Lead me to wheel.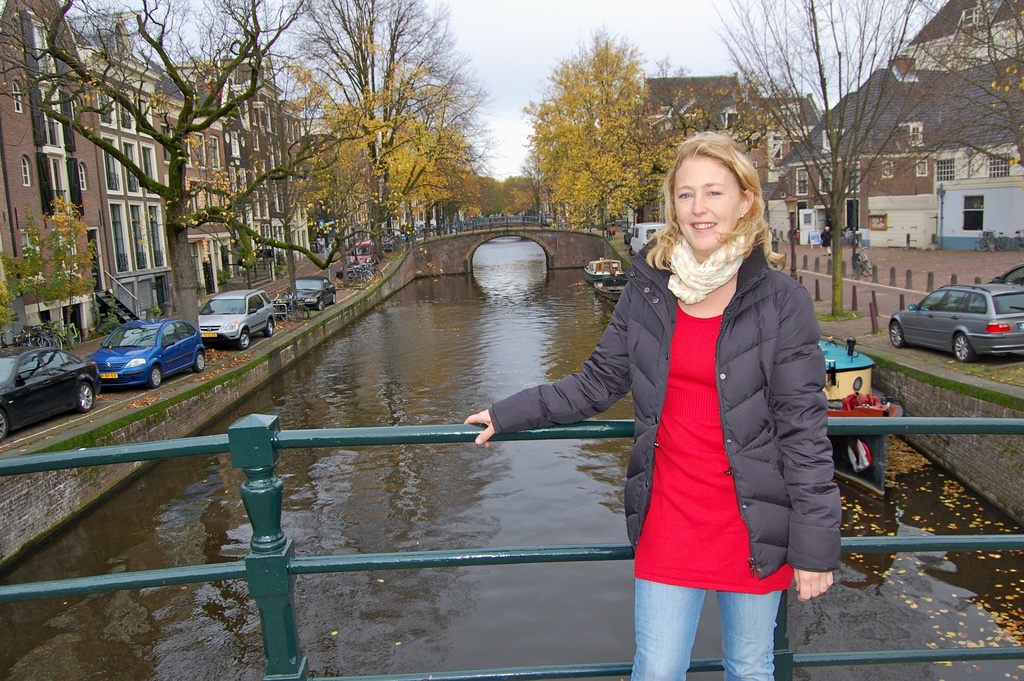
Lead to box(997, 237, 1011, 251).
